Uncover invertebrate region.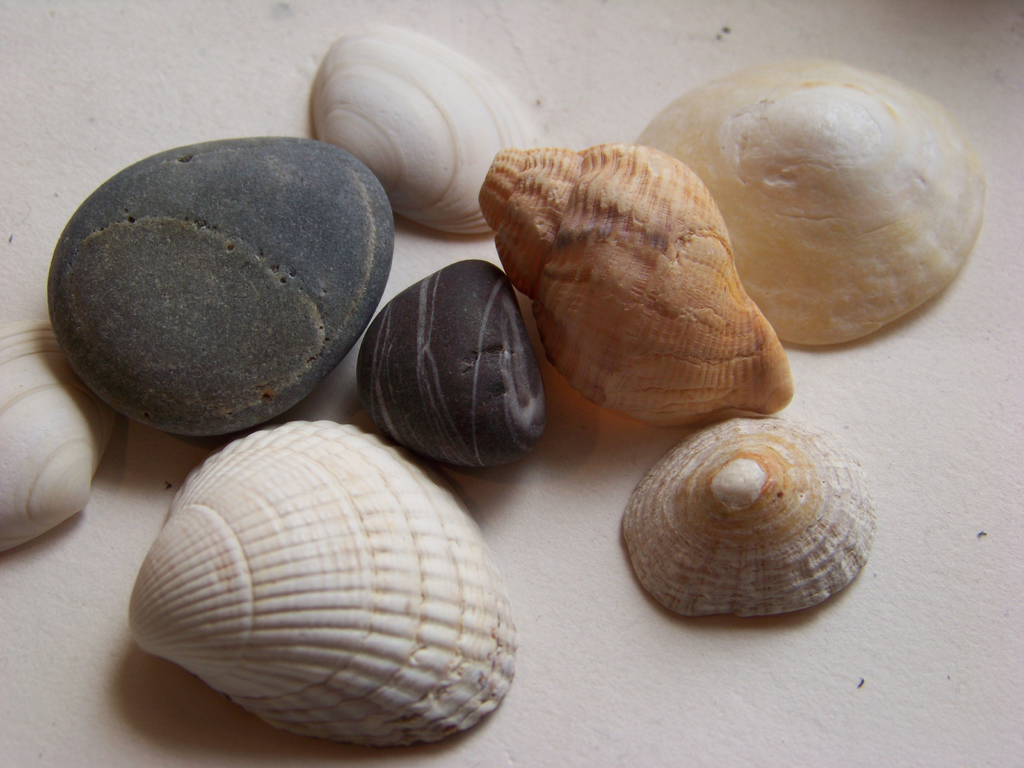
Uncovered: <region>0, 306, 124, 548</region>.
